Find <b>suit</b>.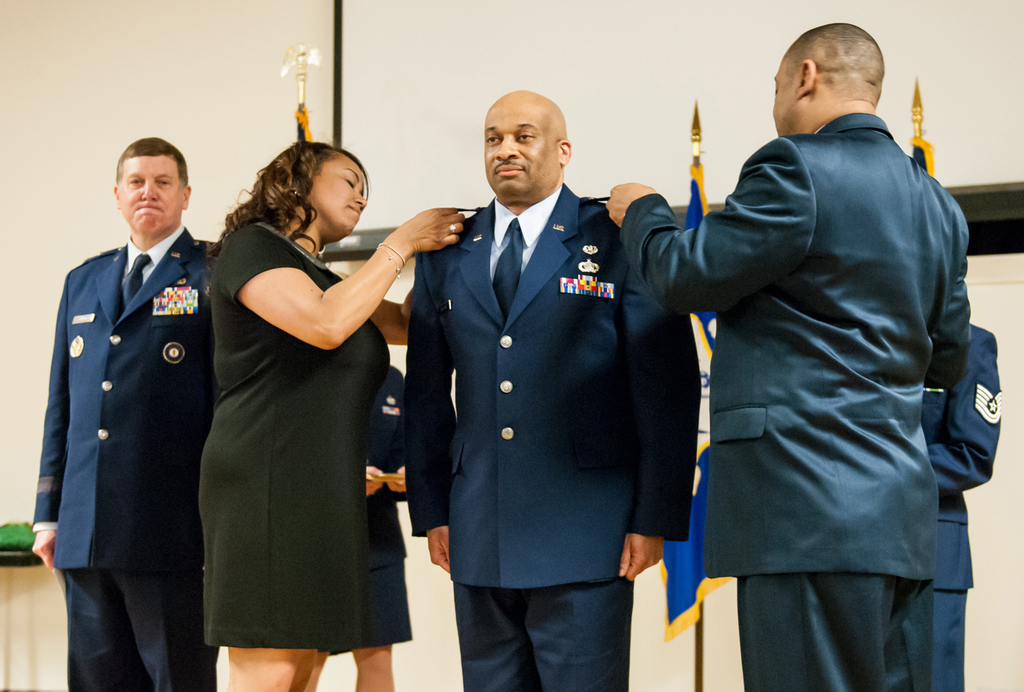
BBox(405, 106, 692, 674).
